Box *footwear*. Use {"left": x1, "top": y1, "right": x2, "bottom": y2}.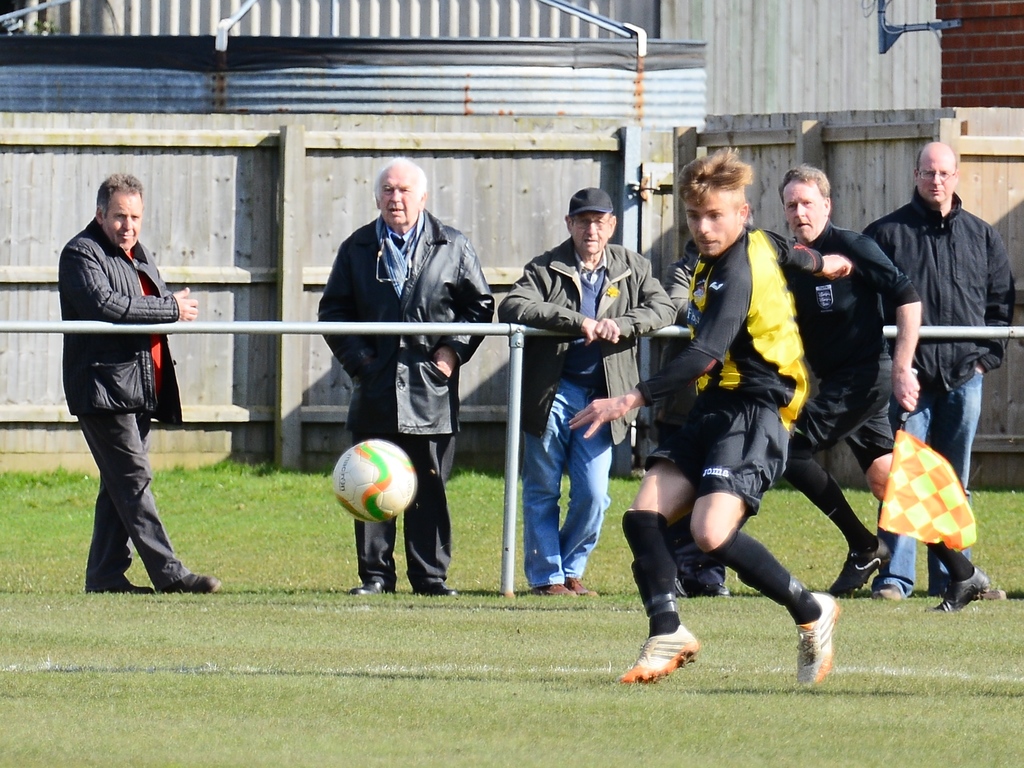
{"left": 159, "top": 571, "right": 224, "bottom": 593}.
